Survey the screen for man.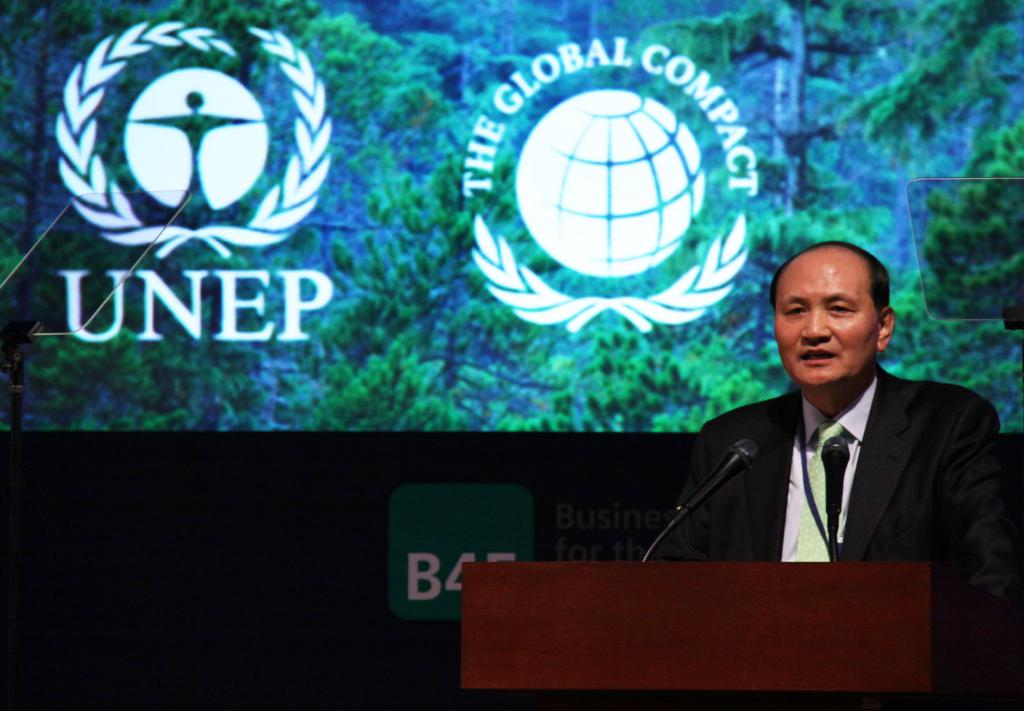
Survey found: BBox(650, 237, 1011, 680).
